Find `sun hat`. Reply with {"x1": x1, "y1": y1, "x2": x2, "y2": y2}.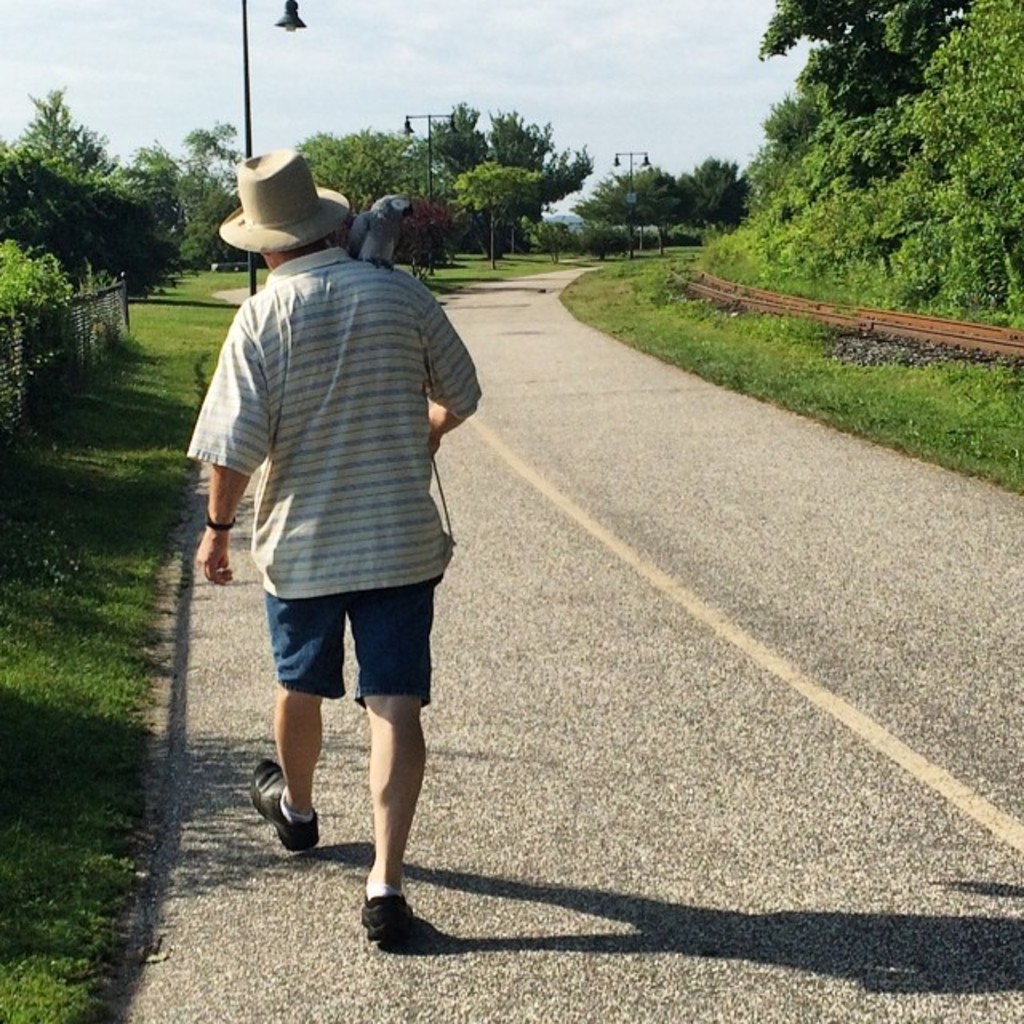
{"x1": 213, "y1": 138, "x2": 344, "y2": 267}.
